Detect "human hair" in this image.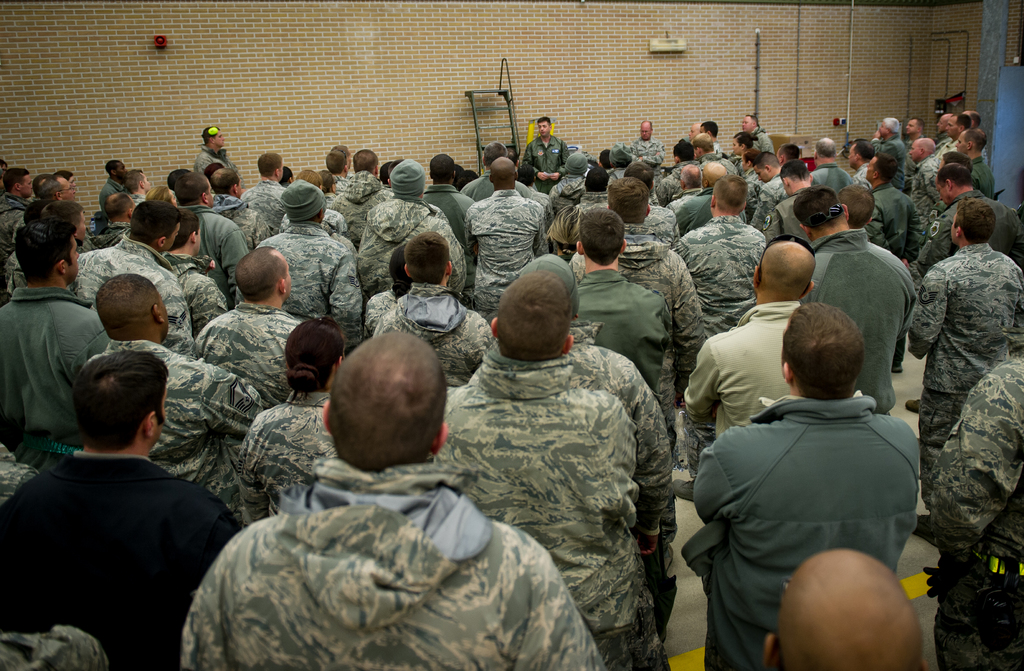
Detection: crop(518, 162, 535, 188).
